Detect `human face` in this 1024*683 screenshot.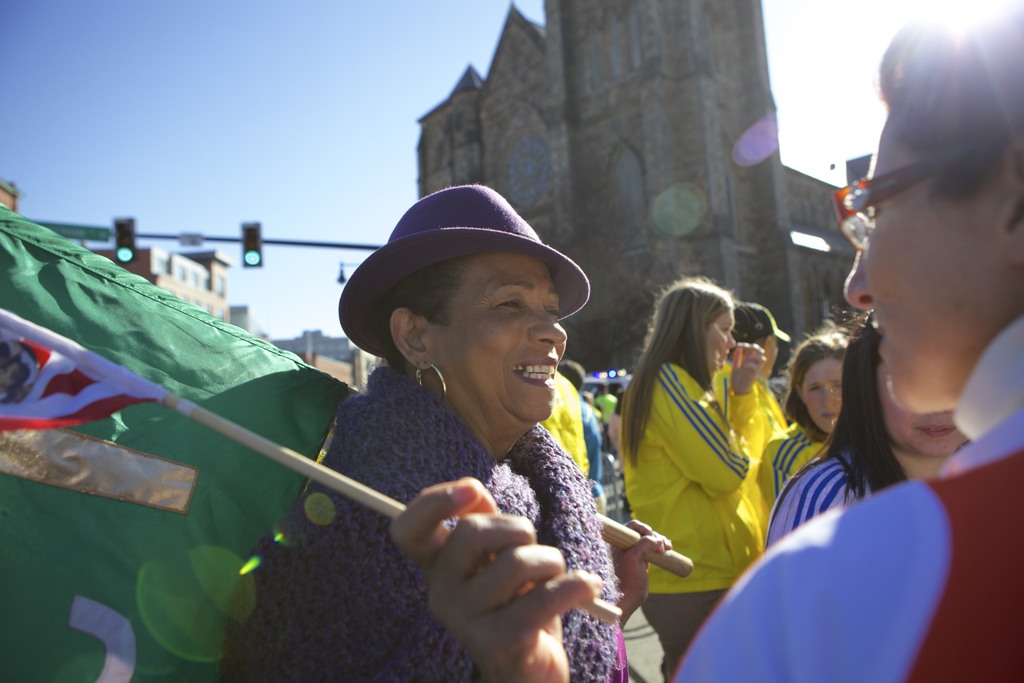
Detection: {"x1": 881, "y1": 354, "x2": 970, "y2": 457}.
